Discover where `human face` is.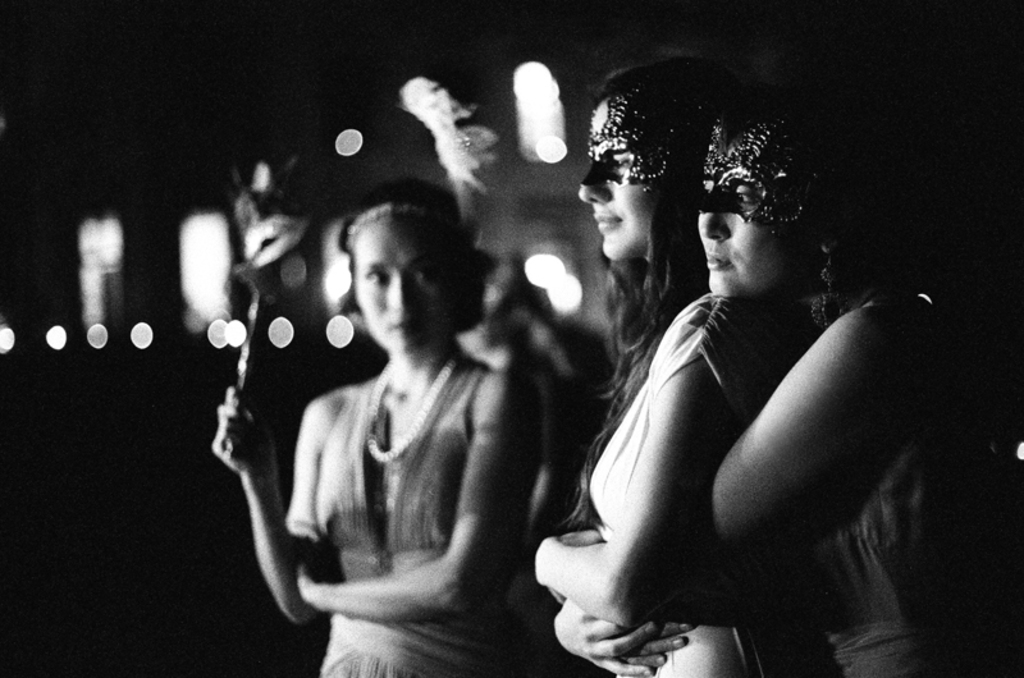
Discovered at 351,216,454,356.
